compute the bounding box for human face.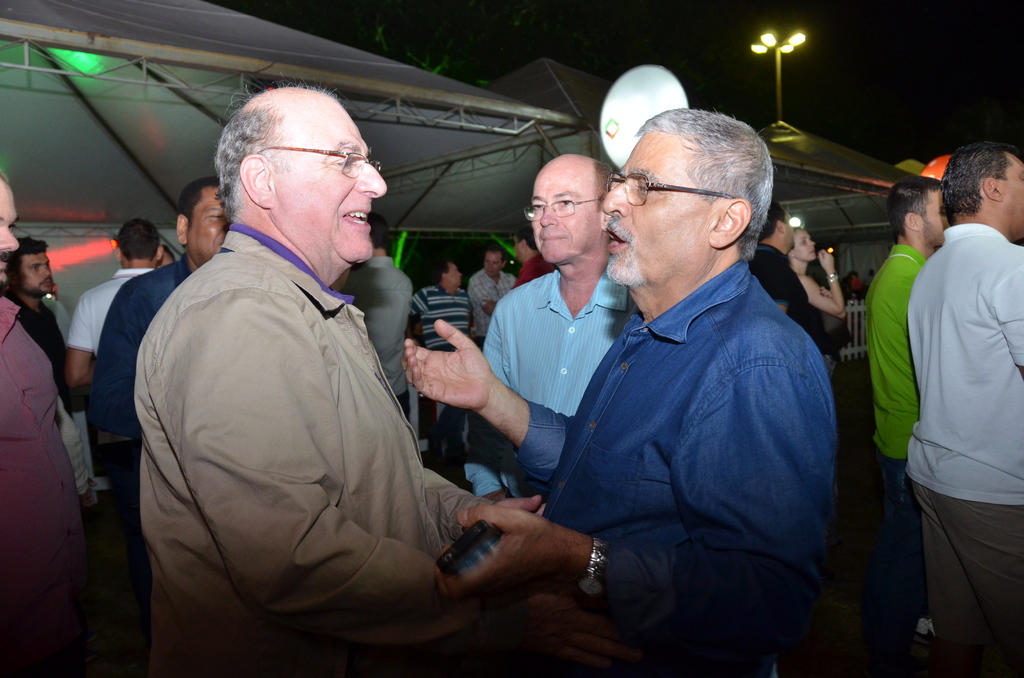
pyautogui.locateOnScreen(792, 230, 816, 262).
